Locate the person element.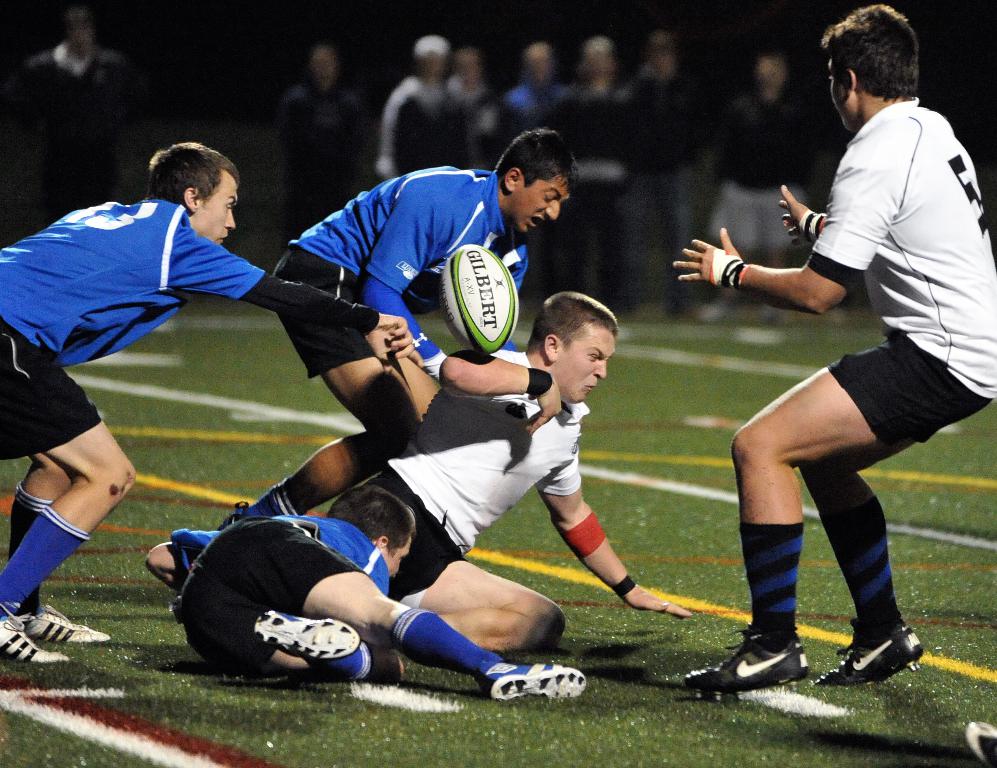
Element bbox: box(445, 44, 506, 168).
